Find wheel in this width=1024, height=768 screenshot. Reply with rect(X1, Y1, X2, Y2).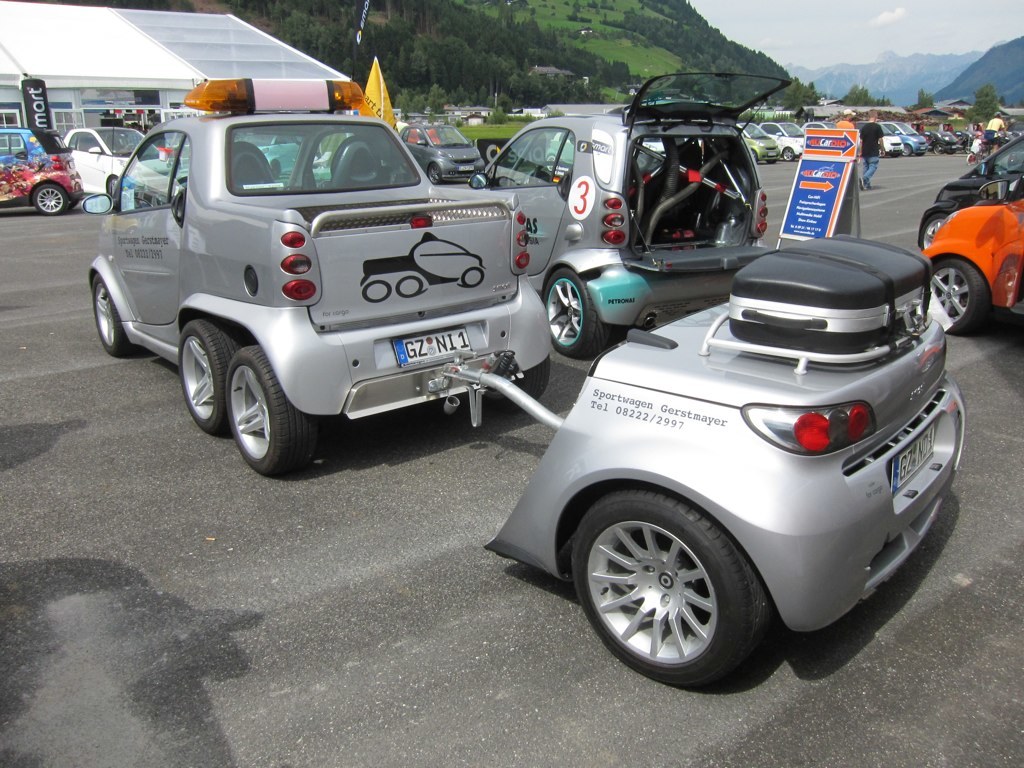
rect(28, 186, 71, 214).
